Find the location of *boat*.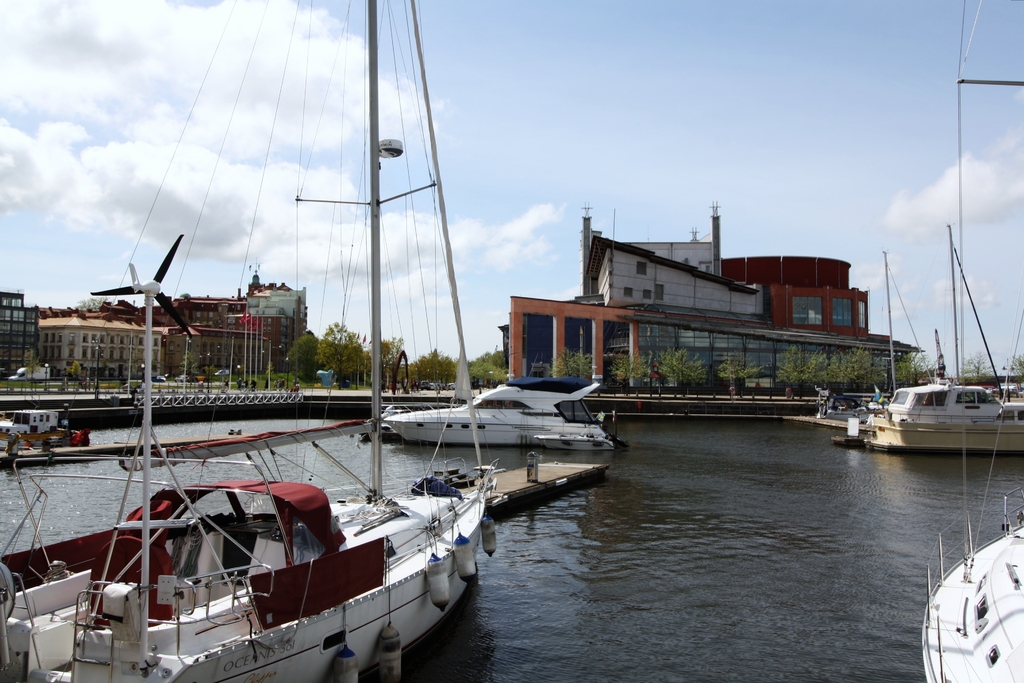
Location: {"x1": 1, "y1": 407, "x2": 104, "y2": 461}.
